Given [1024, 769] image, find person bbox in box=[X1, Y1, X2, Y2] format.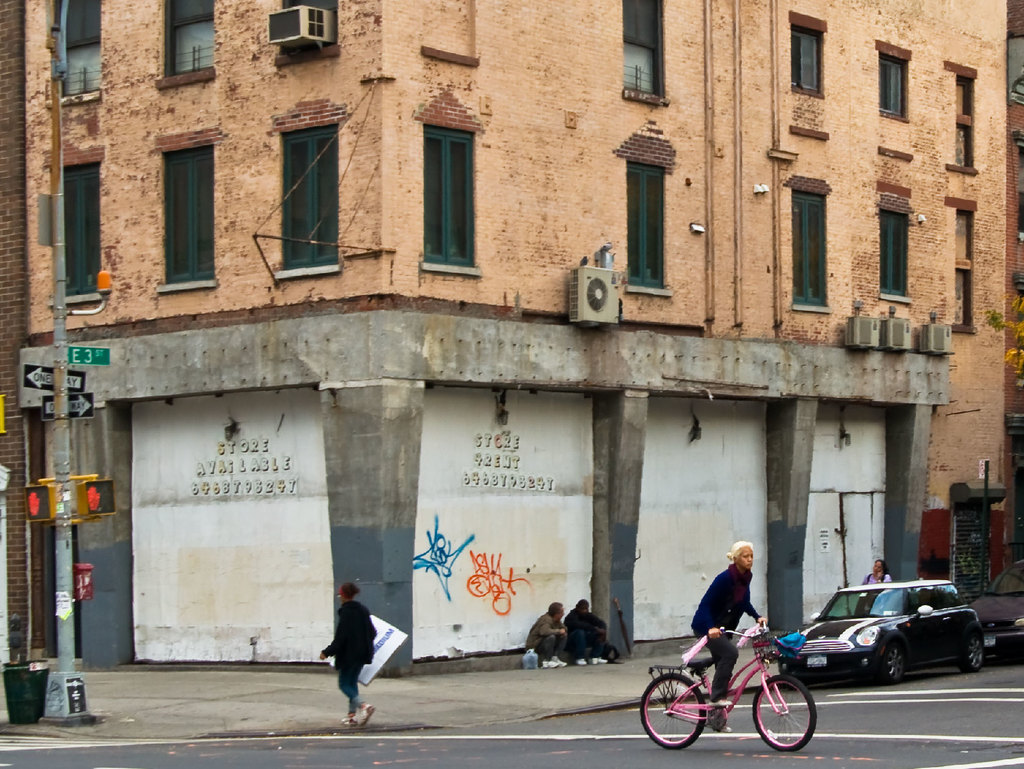
box=[860, 557, 892, 604].
